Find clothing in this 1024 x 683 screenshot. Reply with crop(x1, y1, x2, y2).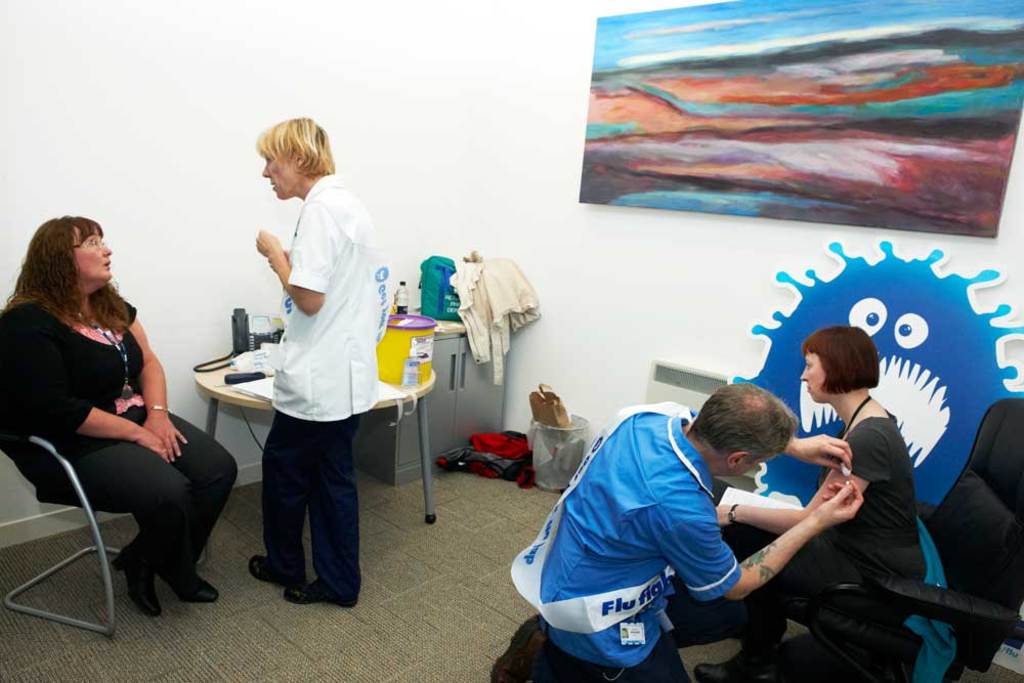
crop(727, 408, 930, 653).
